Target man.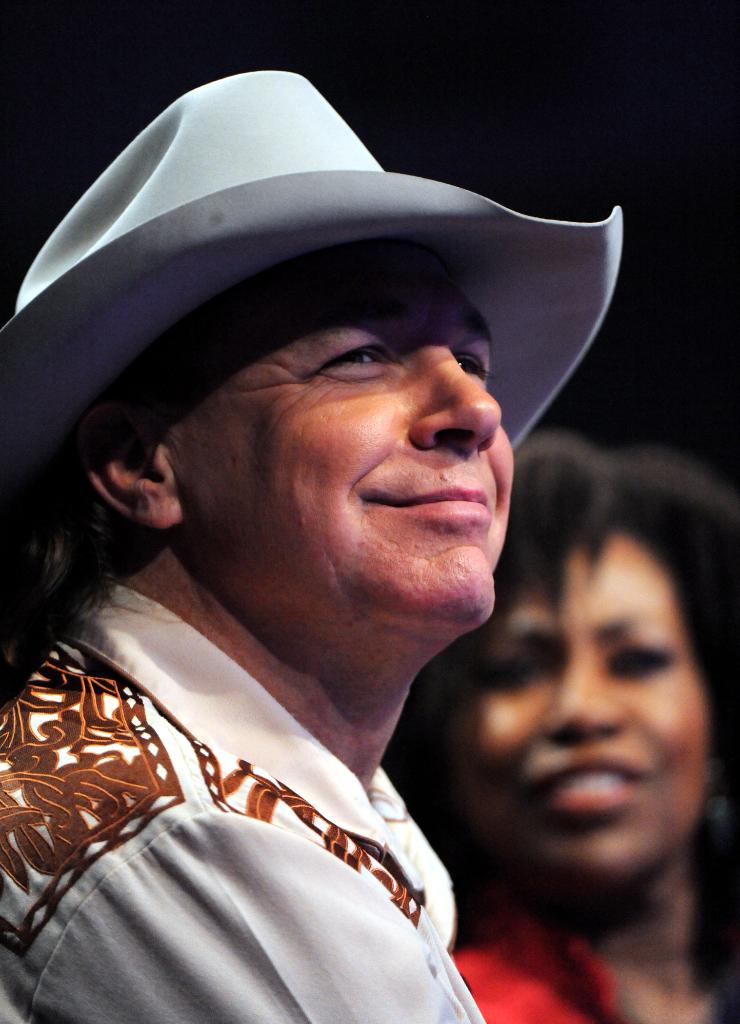
Target region: [left=0, top=65, right=630, bottom=1023].
